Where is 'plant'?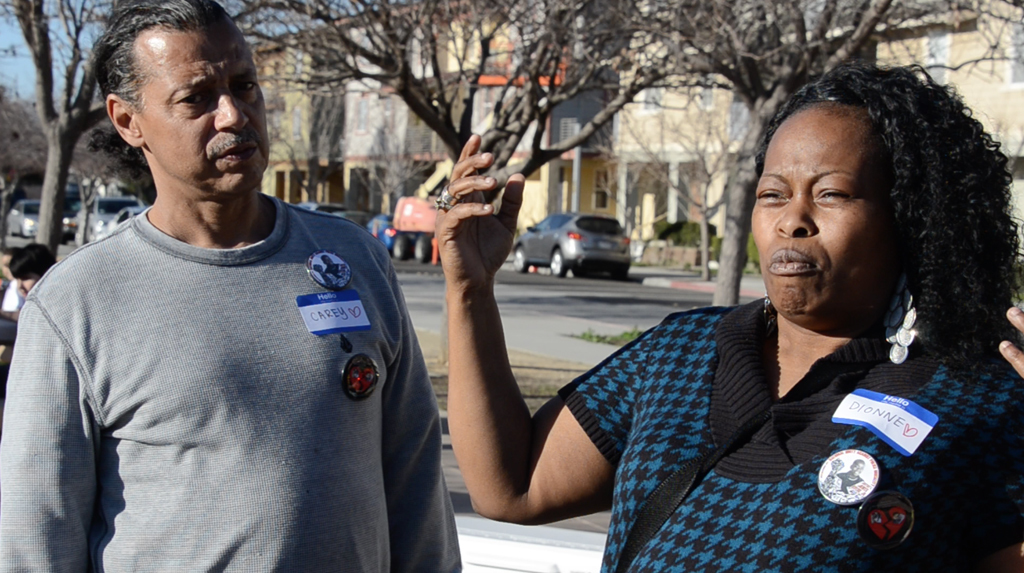
[x1=1009, y1=255, x2=1023, y2=302].
